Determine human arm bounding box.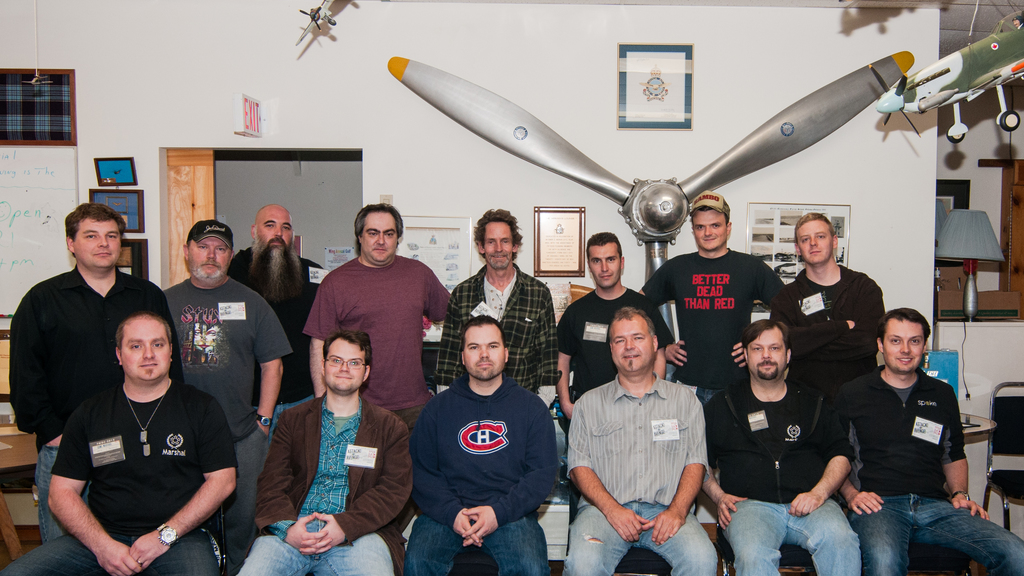
Determined: 565:393:656:543.
